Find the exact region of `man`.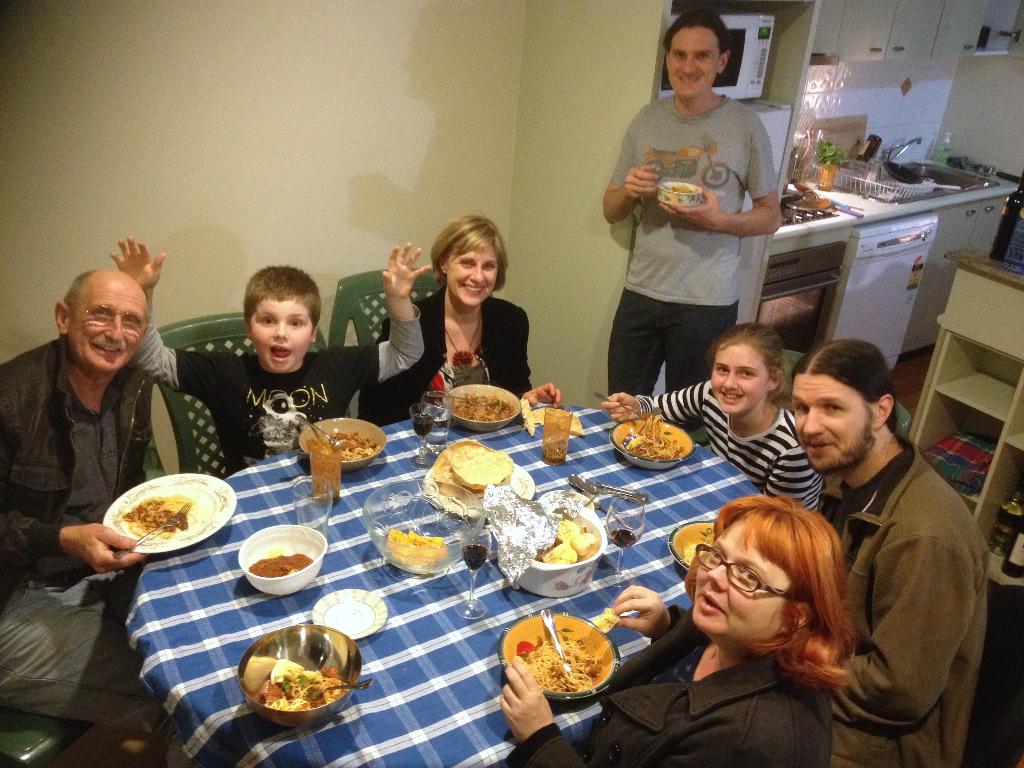
Exact region: 599, 6, 785, 399.
